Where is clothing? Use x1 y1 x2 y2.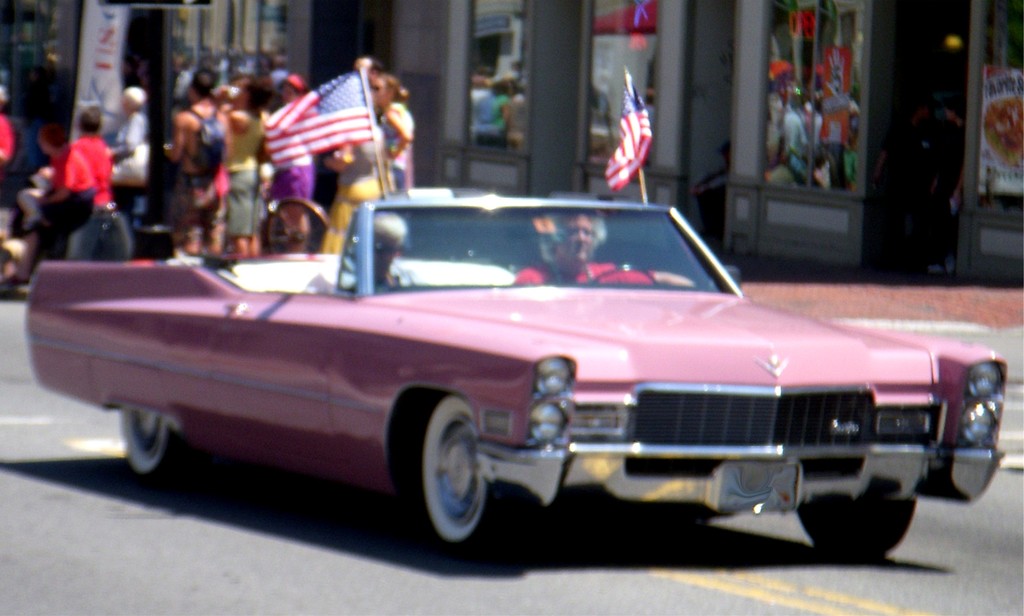
223 113 266 231.
